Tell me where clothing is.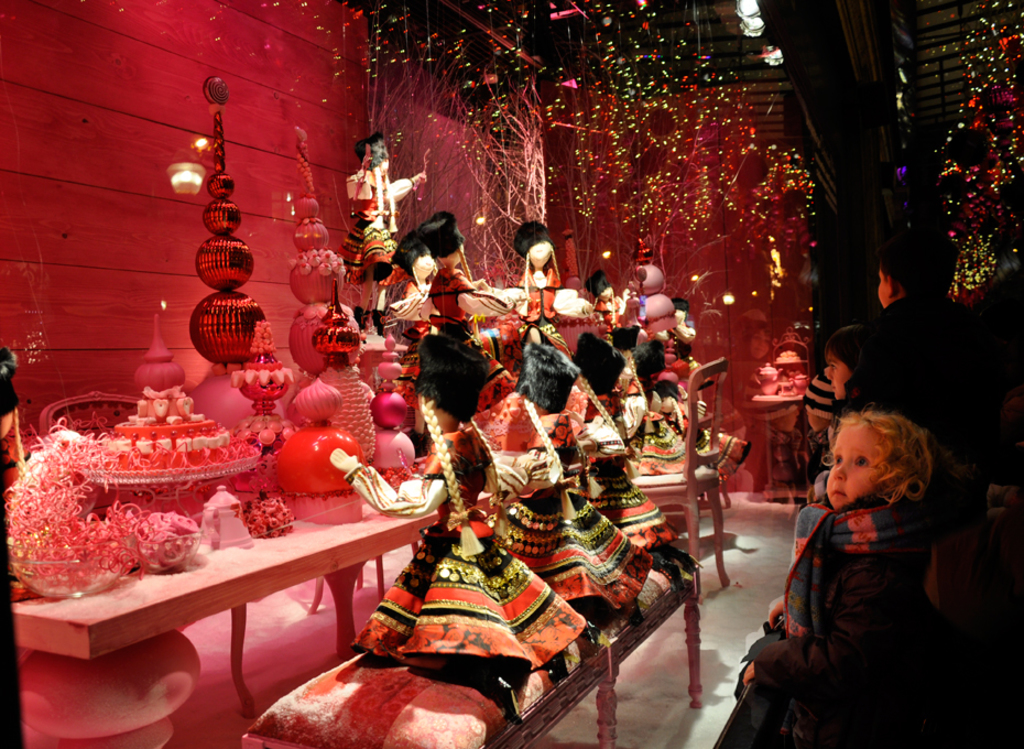
clothing is at rect(709, 610, 943, 748).
